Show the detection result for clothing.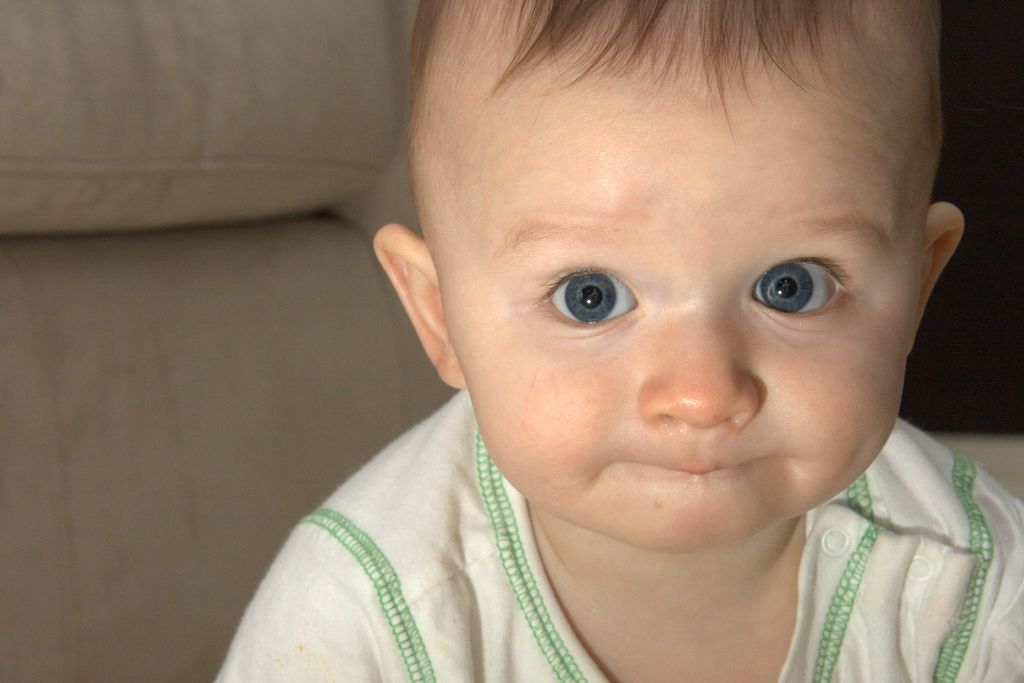
select_region(176, 386, 1023, 682).
